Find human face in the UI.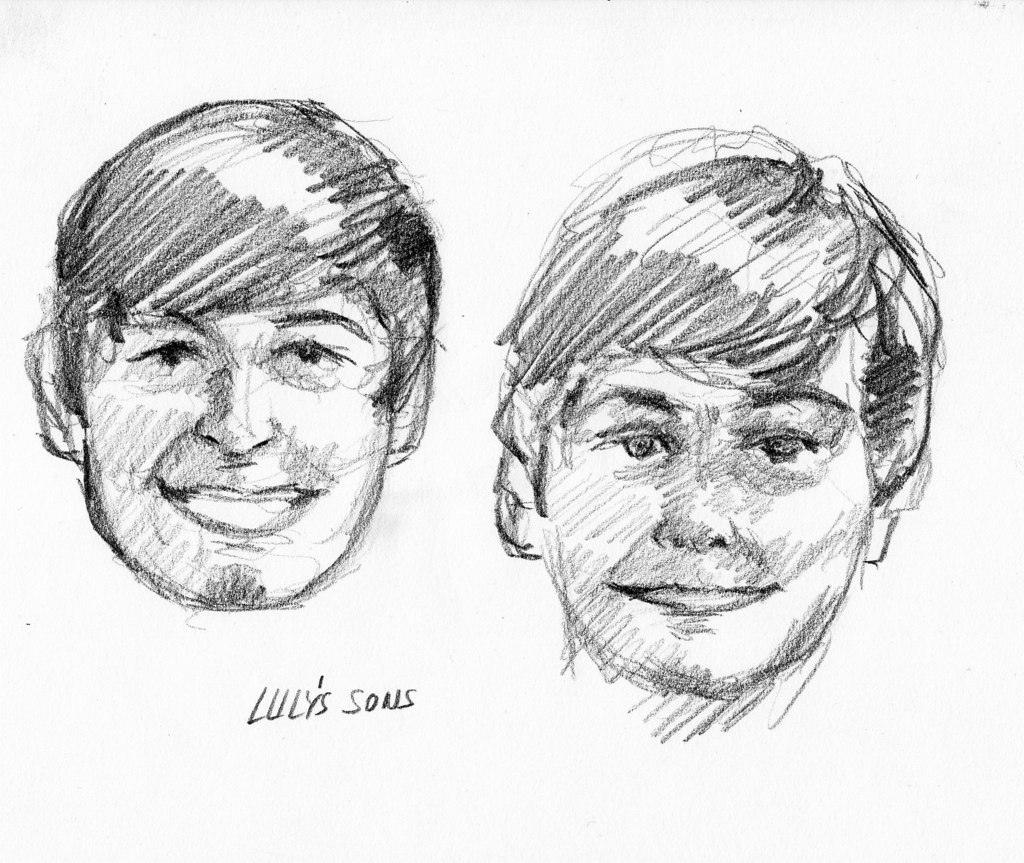
UI element at <box>73,277,384,609</box>.
